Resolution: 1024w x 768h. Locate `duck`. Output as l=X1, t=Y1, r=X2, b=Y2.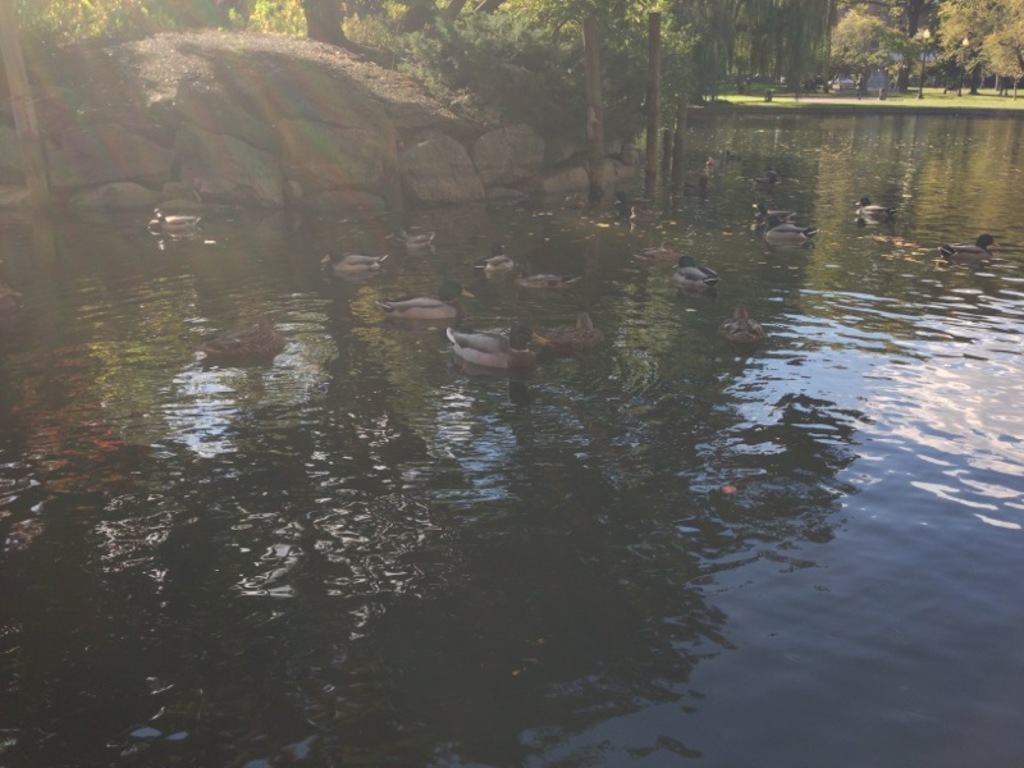
l=676, t=257, r=722, b=291.
